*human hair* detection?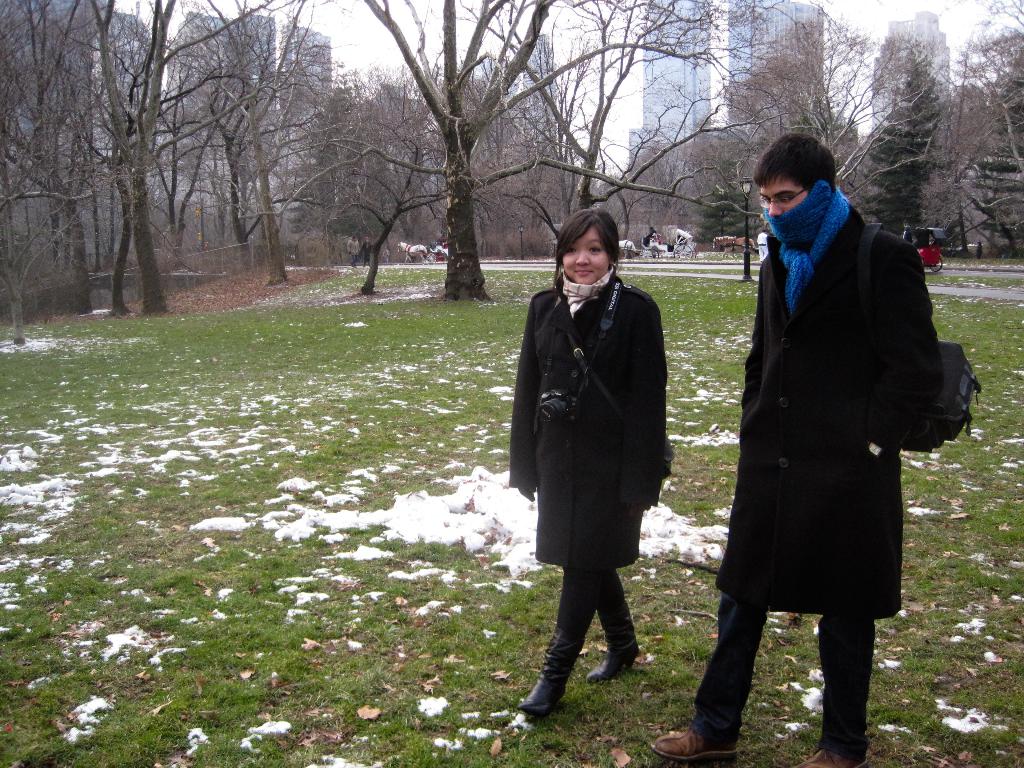
[556,211,632,296]
